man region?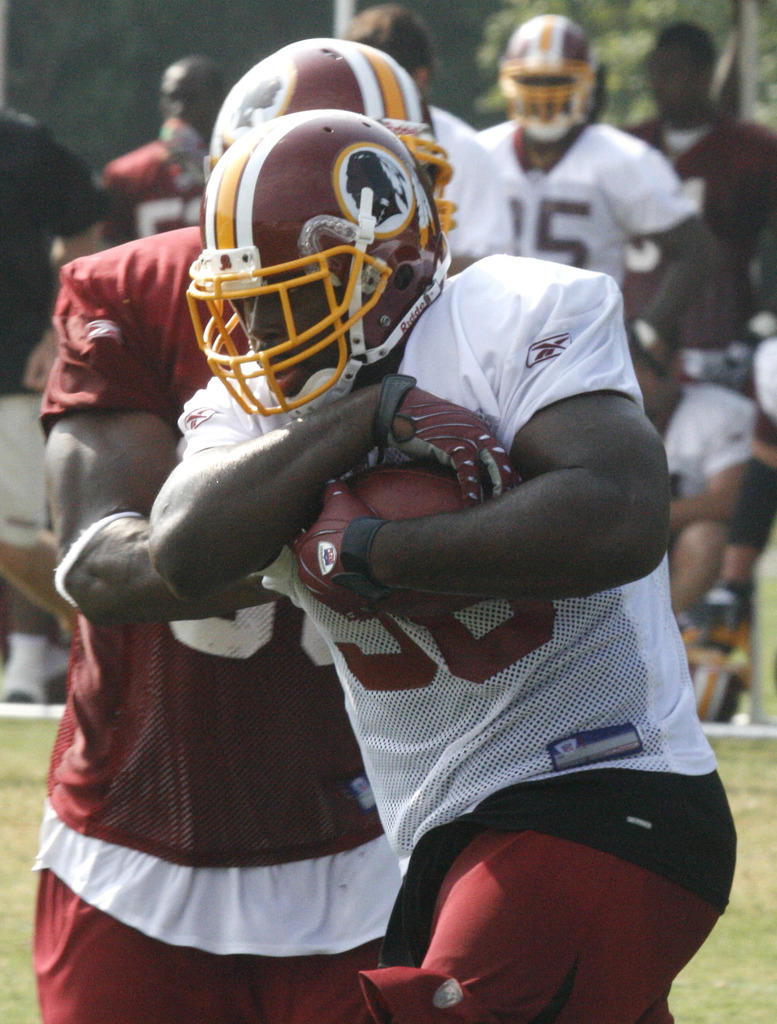
[left=33, top=29, right=497, bottom=1023]
